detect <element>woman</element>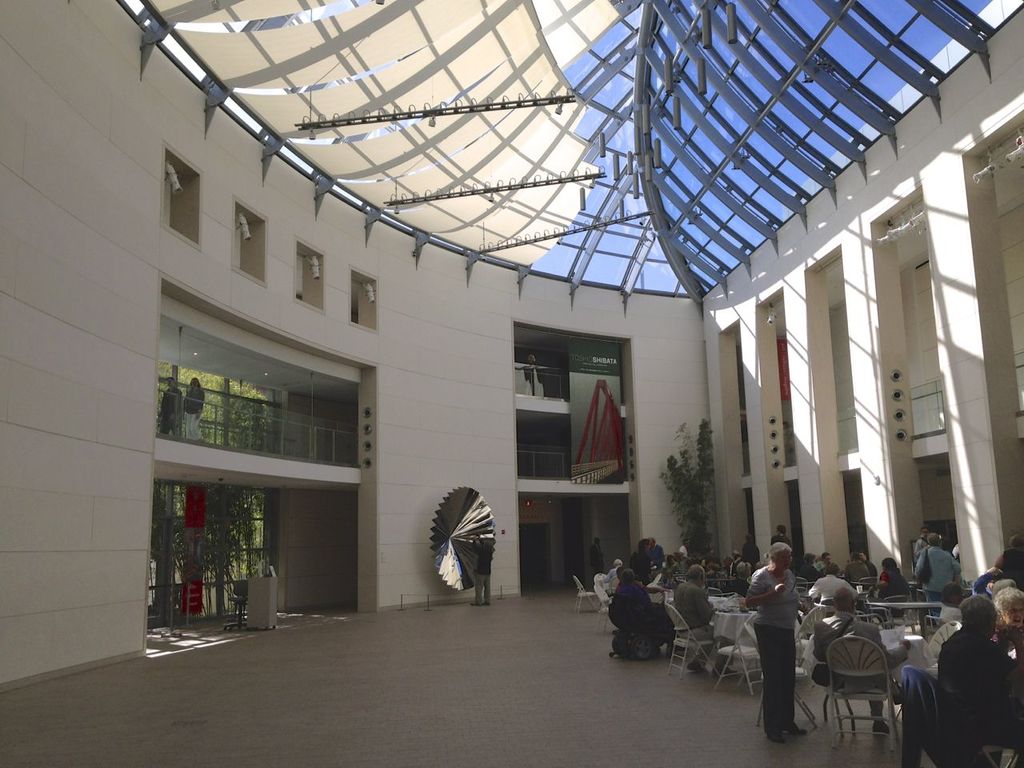
bbox(879, 558, 905, 614)
